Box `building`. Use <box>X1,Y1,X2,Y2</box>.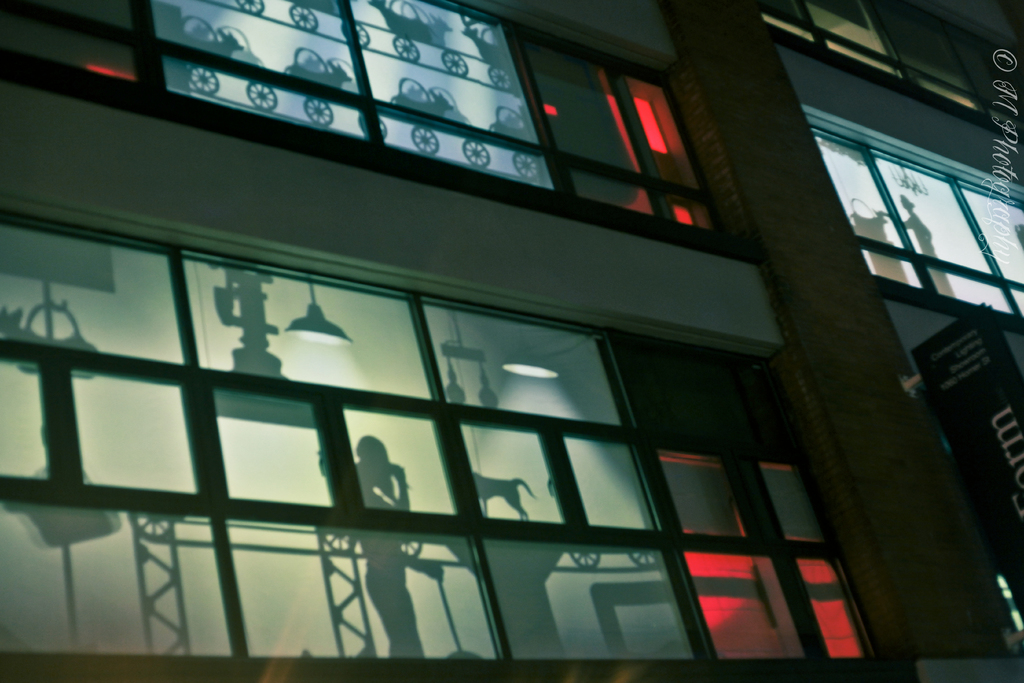
<box>0,10,1023,682</box>.
